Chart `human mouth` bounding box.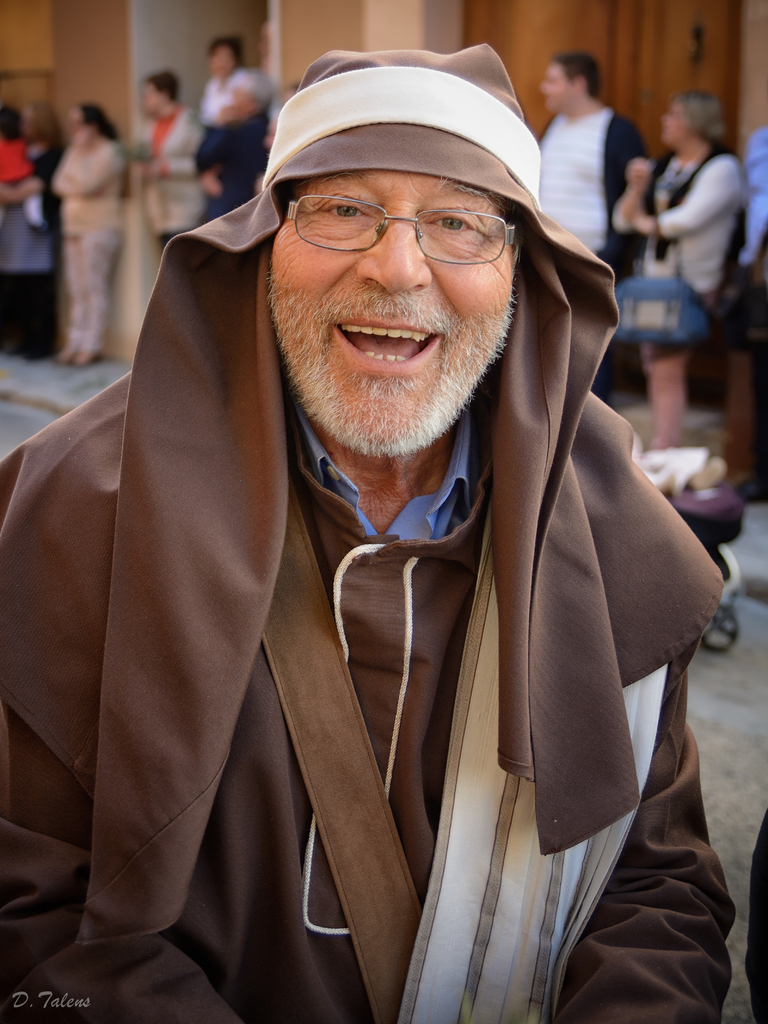
Charted: bbox=[336, 314, 444, 366].
